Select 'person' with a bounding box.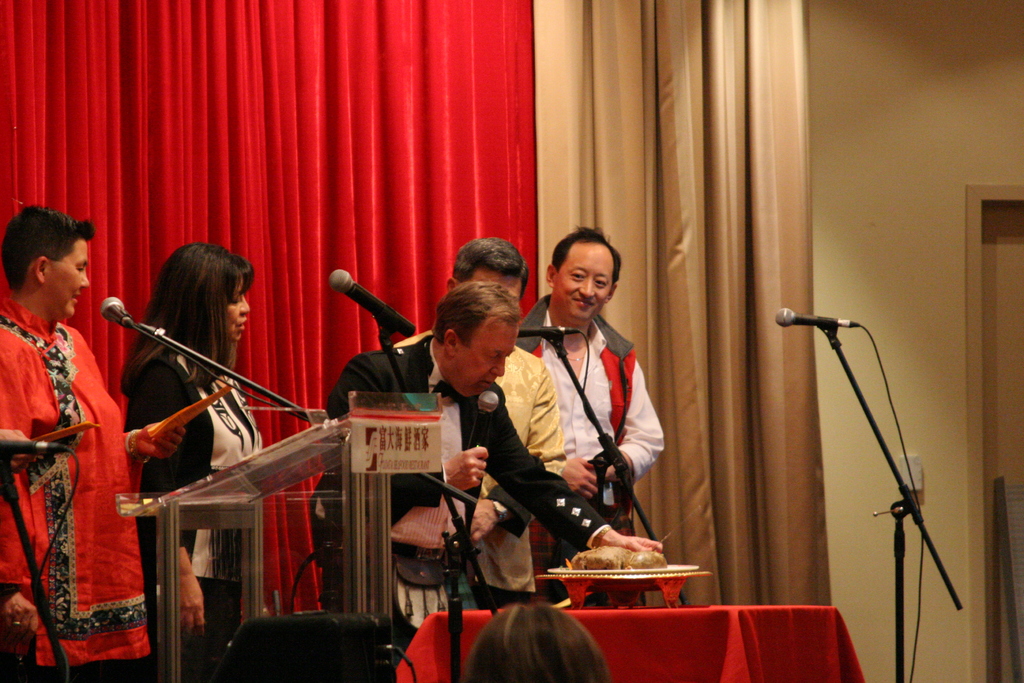
117,240,264,682.
